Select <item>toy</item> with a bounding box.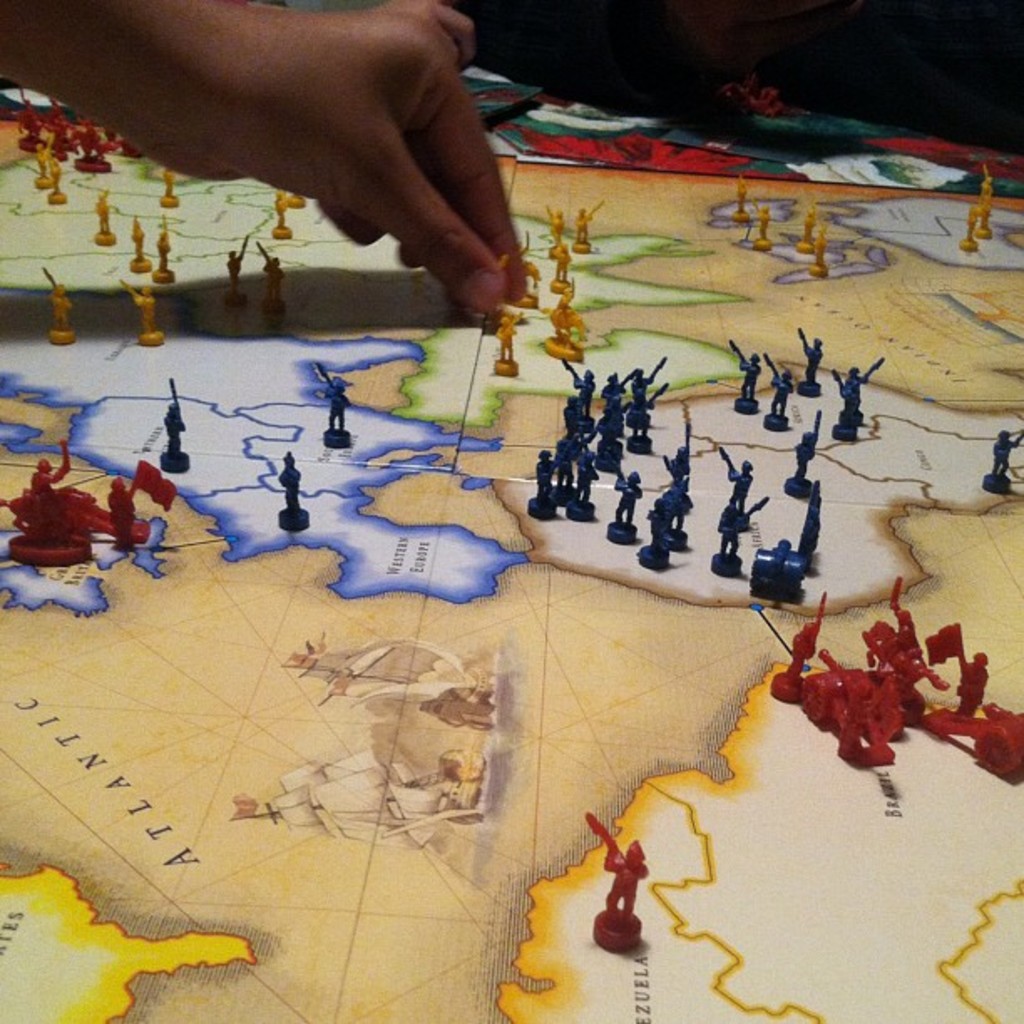
<region>750, 540, 805, 601</region>.
